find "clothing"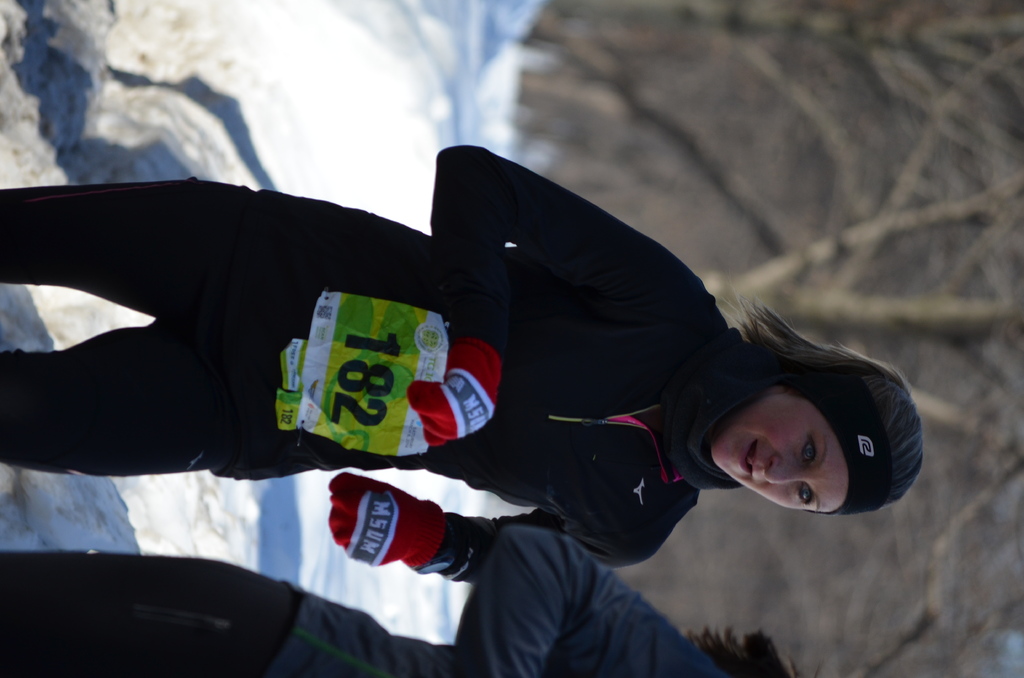
<bbox>70, 105, 844, 580</bbox>
